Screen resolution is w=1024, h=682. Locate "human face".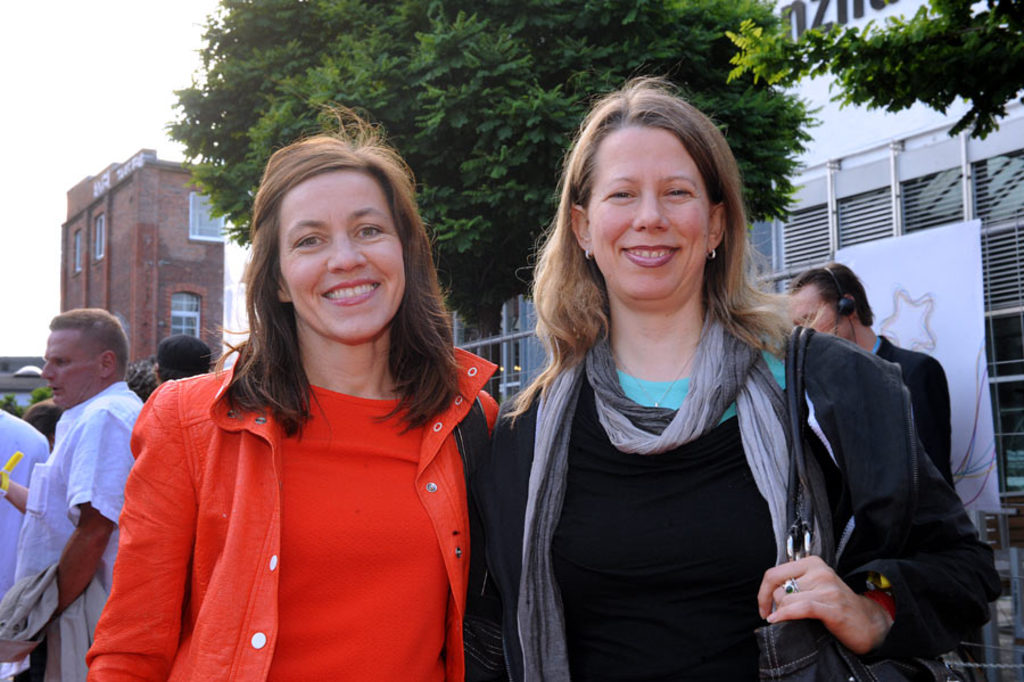
rect(281, 175, 405, 340).
